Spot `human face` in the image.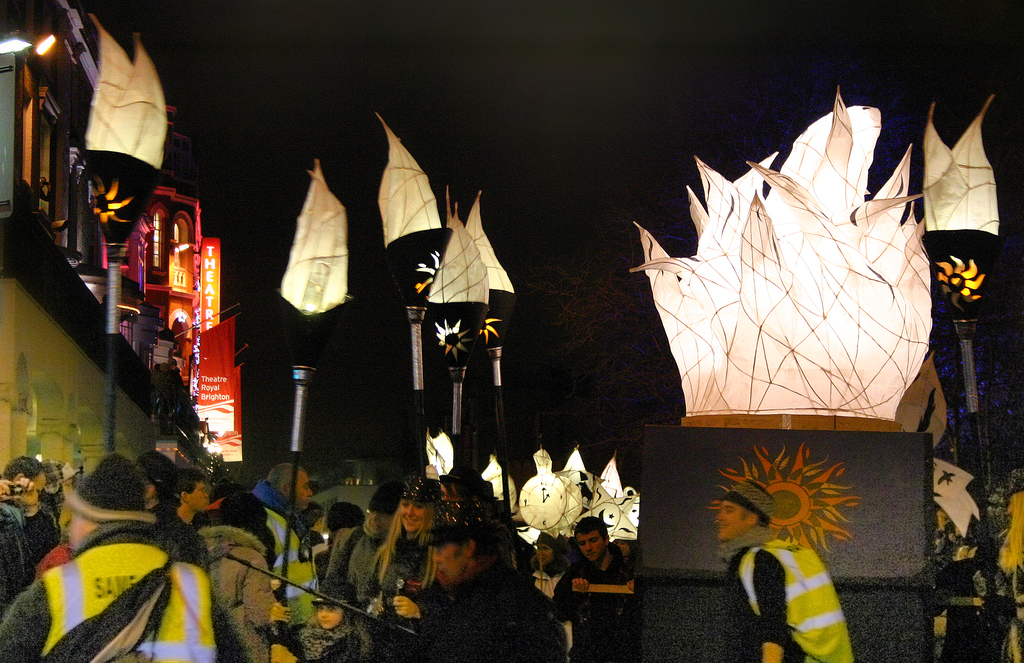
`human face` found at x1=192 y1=478 x2=209 y2=512.
